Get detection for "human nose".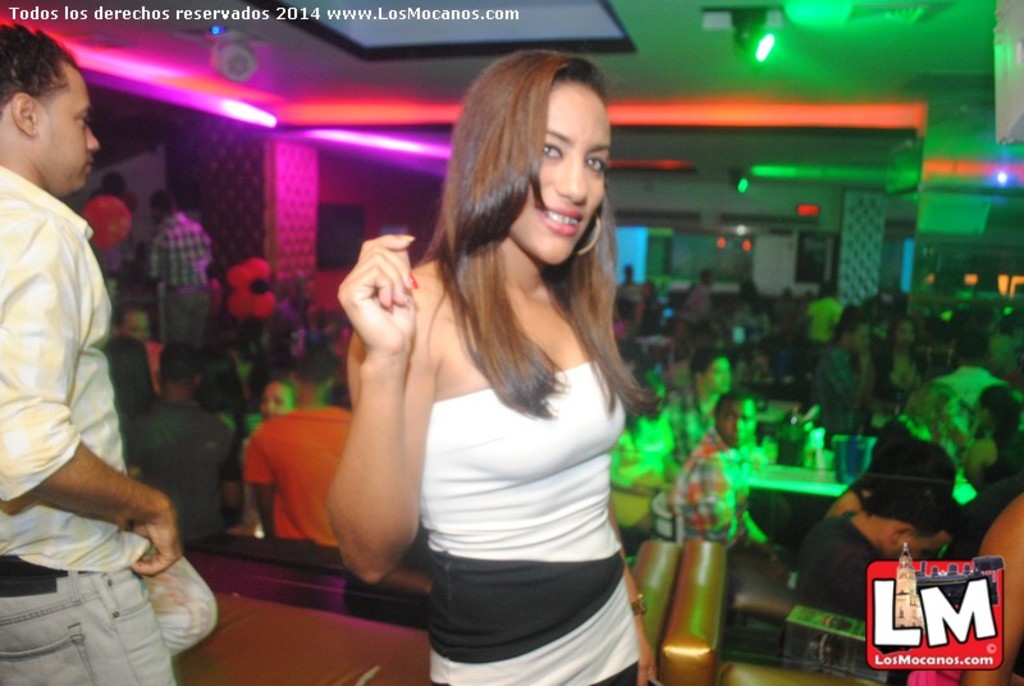
Detection: {"x1": 552, "y1": 155, "x2": 588, "y2": 201}.
